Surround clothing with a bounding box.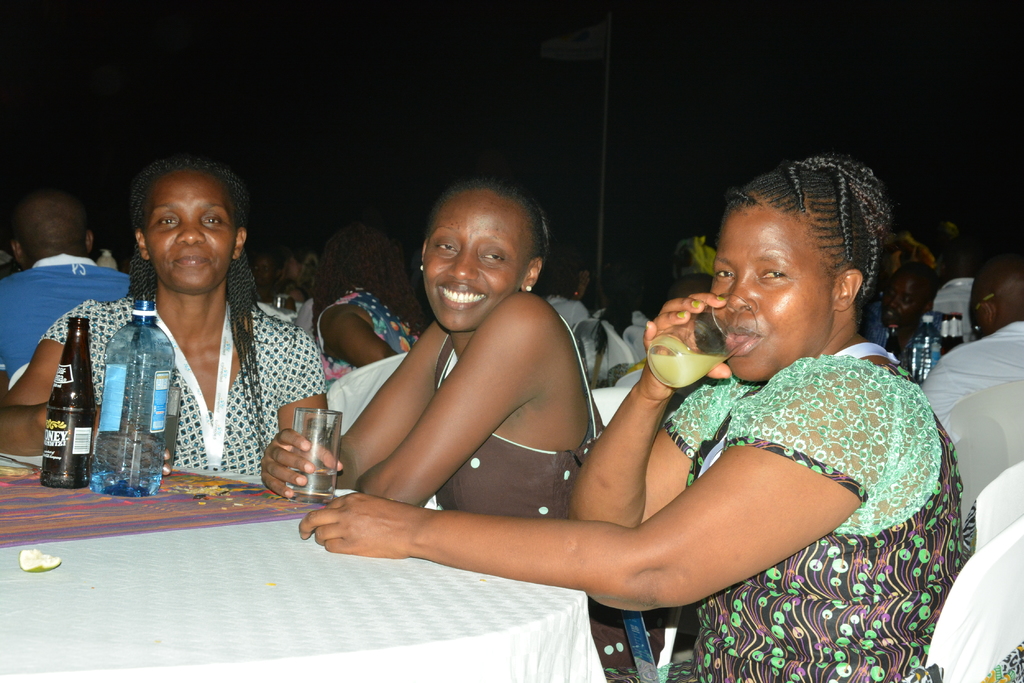
(0,248,126,394).
